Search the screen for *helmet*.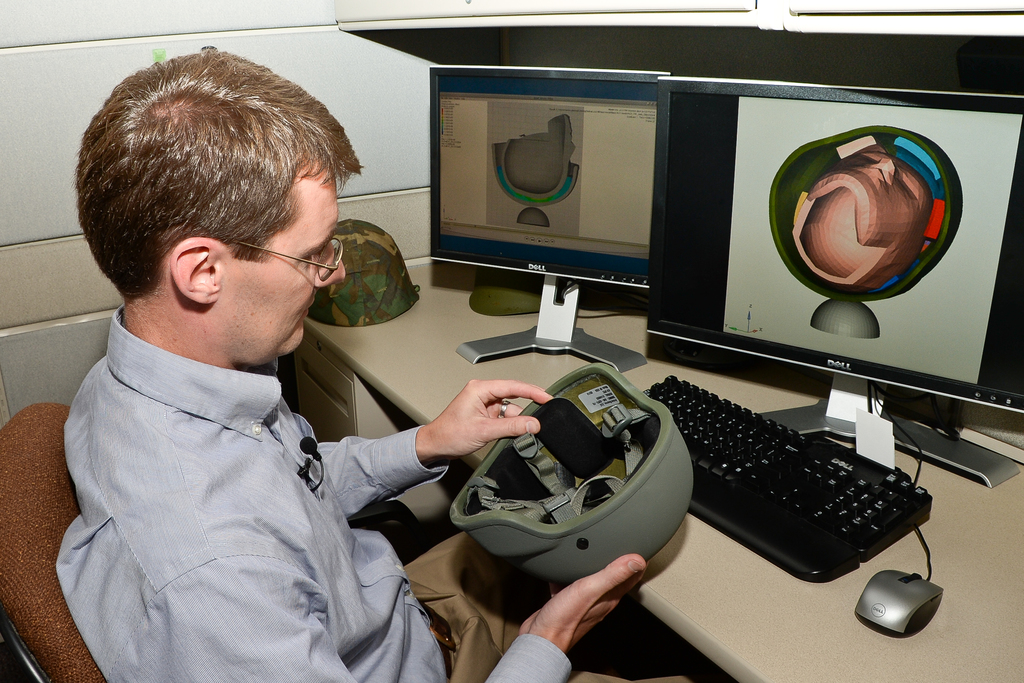
Found at crop(445, 402, 678, 590).
